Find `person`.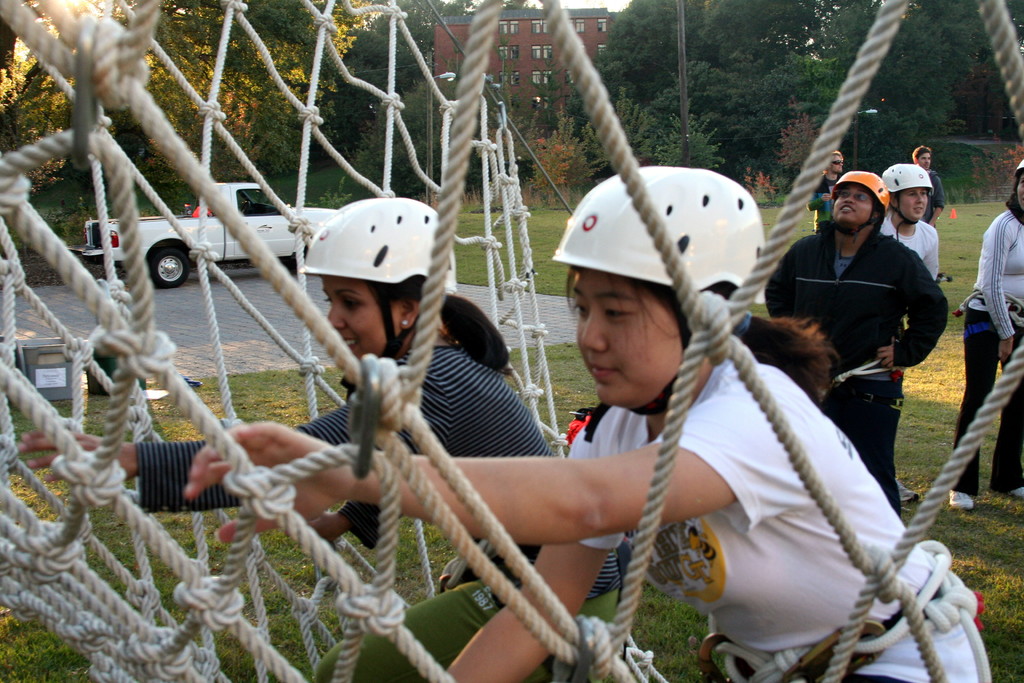
Rect(764, 168, 956, 514).
